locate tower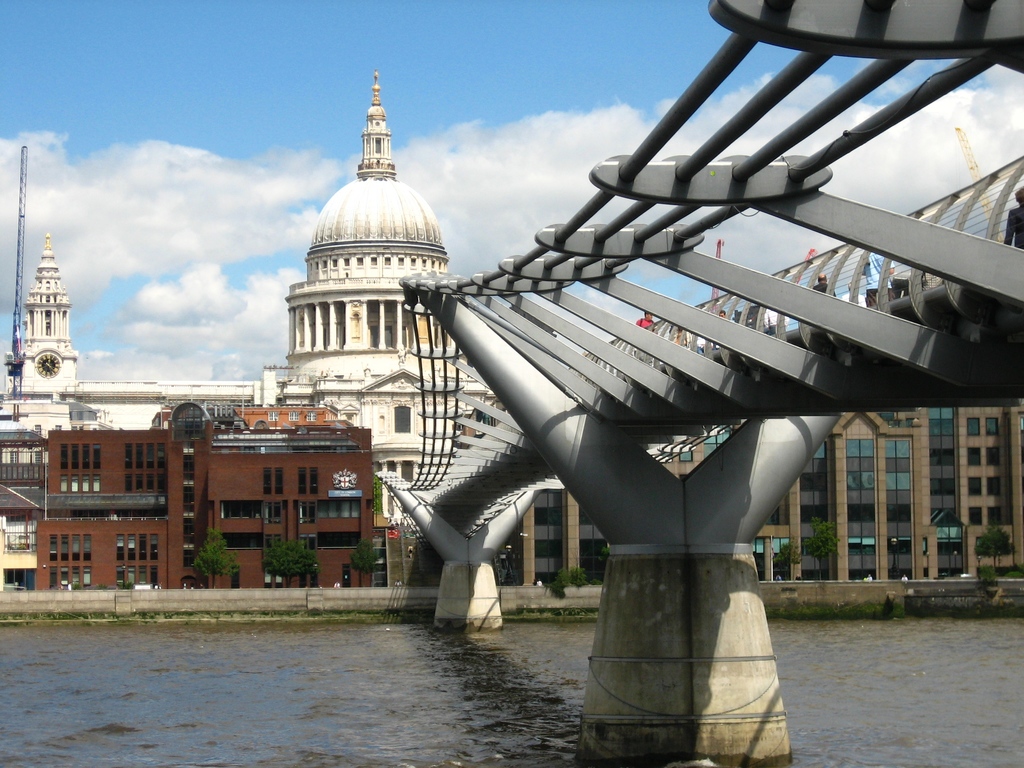
select_region(19, 239, 84, 403)
